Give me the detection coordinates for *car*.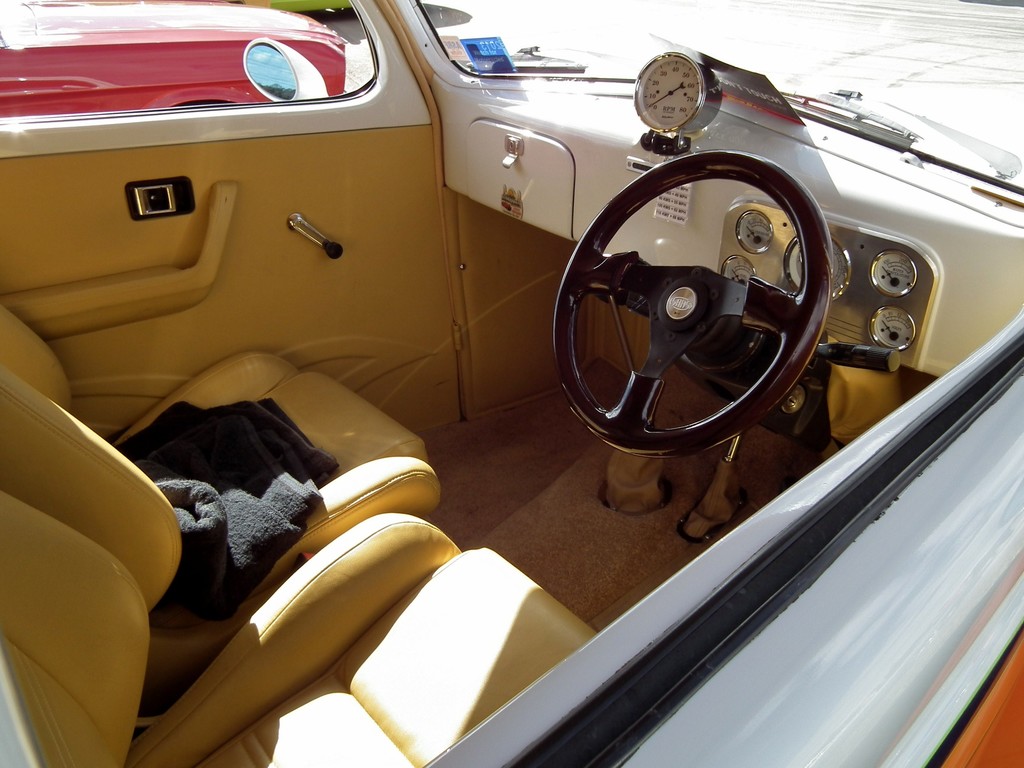
select_region(33, 0, 972, 767).
